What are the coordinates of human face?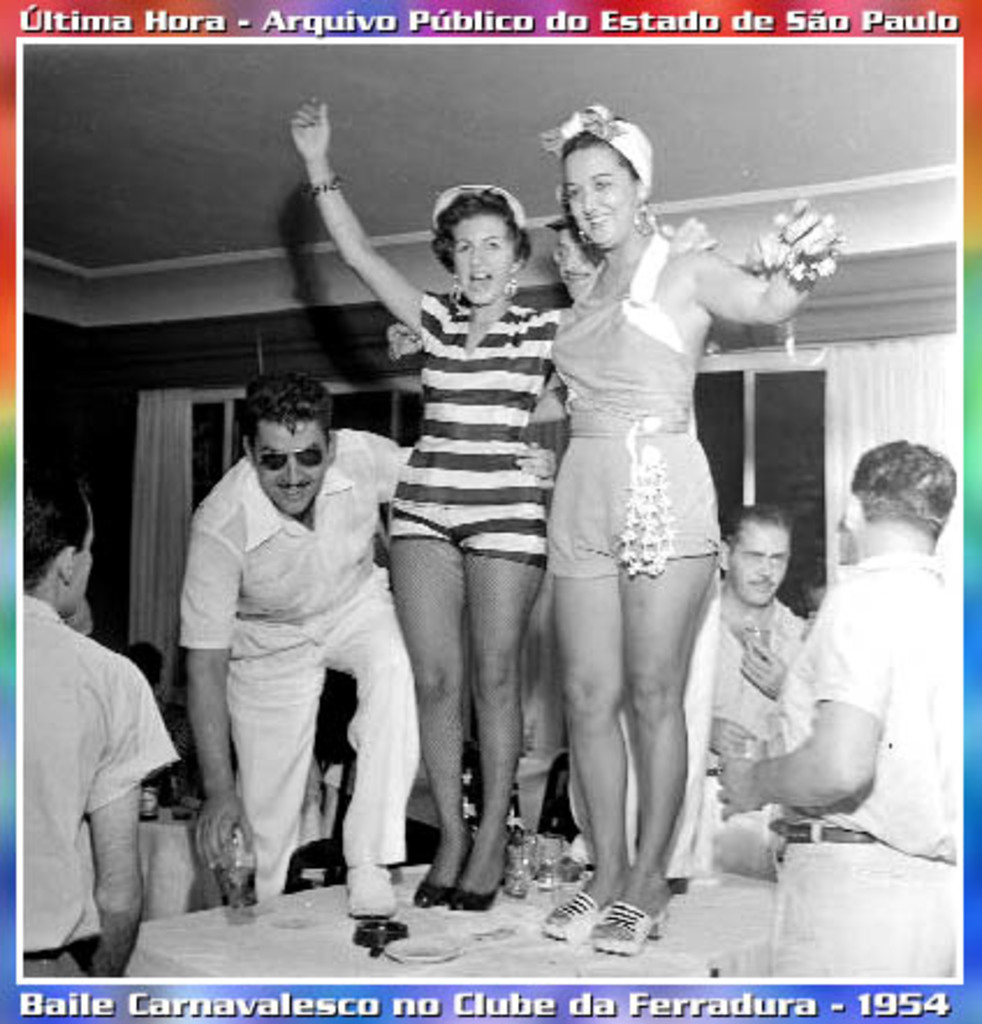
bbox(72, 510, 97, 616).
